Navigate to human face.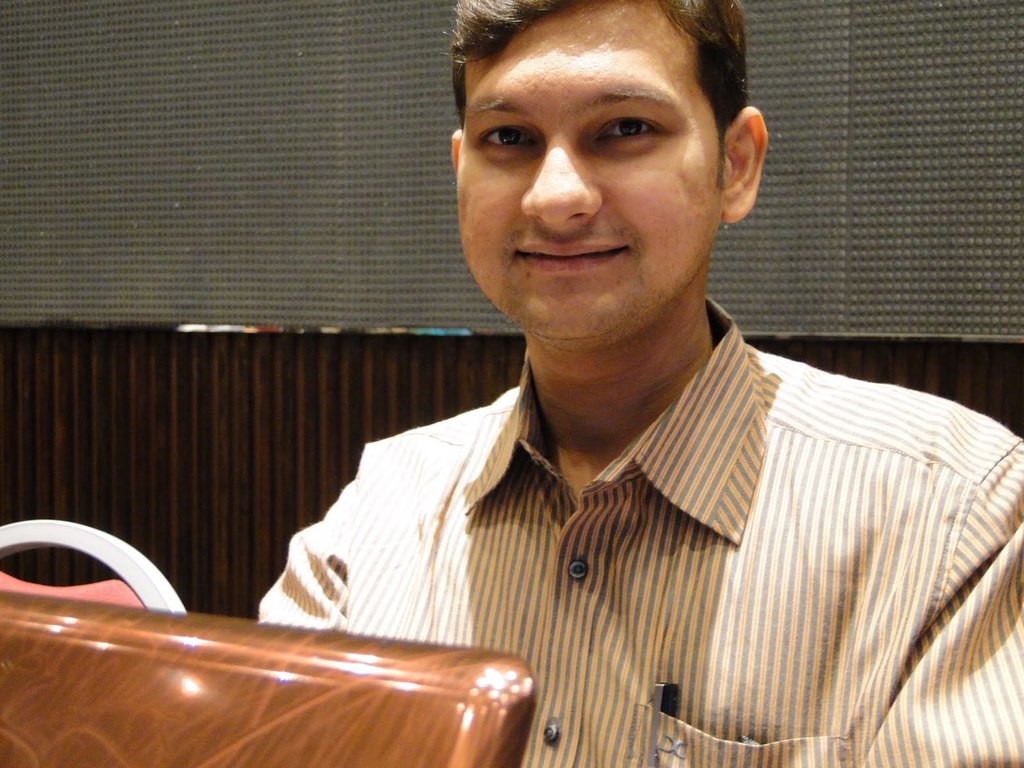
Navigation target: {"x1": 456, "y1": 0, "x2": 729, "y2": 347}.
